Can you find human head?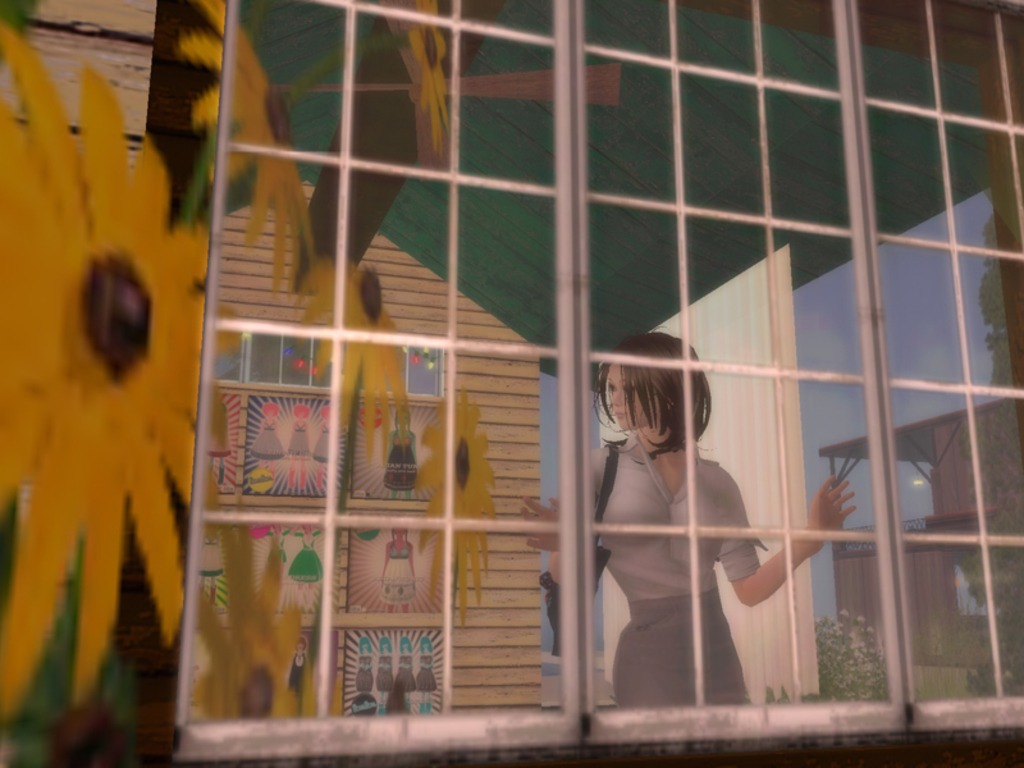
Yes, bounding box: 421/635/434/649.
